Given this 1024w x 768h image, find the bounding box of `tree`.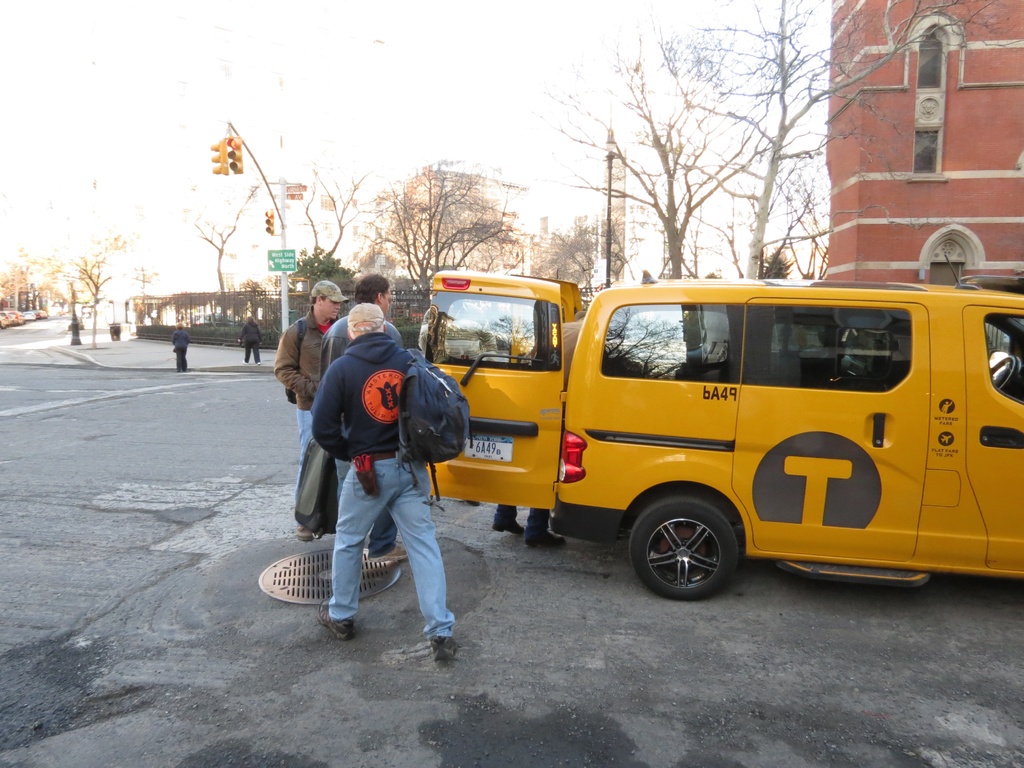
box(202, 185, 257, 324).
